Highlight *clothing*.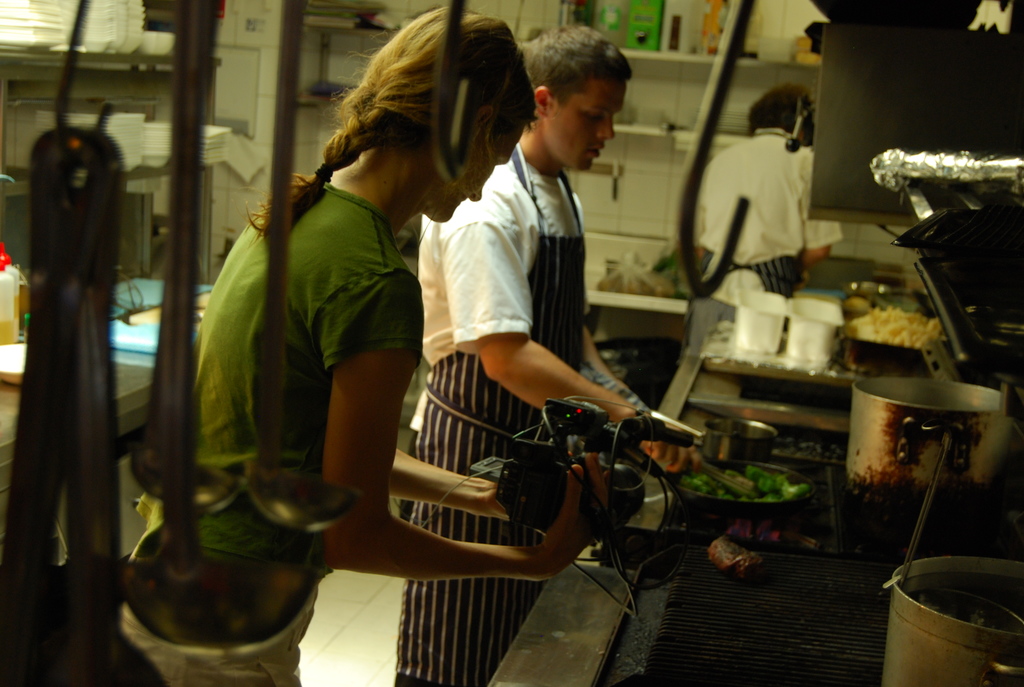
Highlighted region: [x1=684, y1=136, x2=851, y2=360].
